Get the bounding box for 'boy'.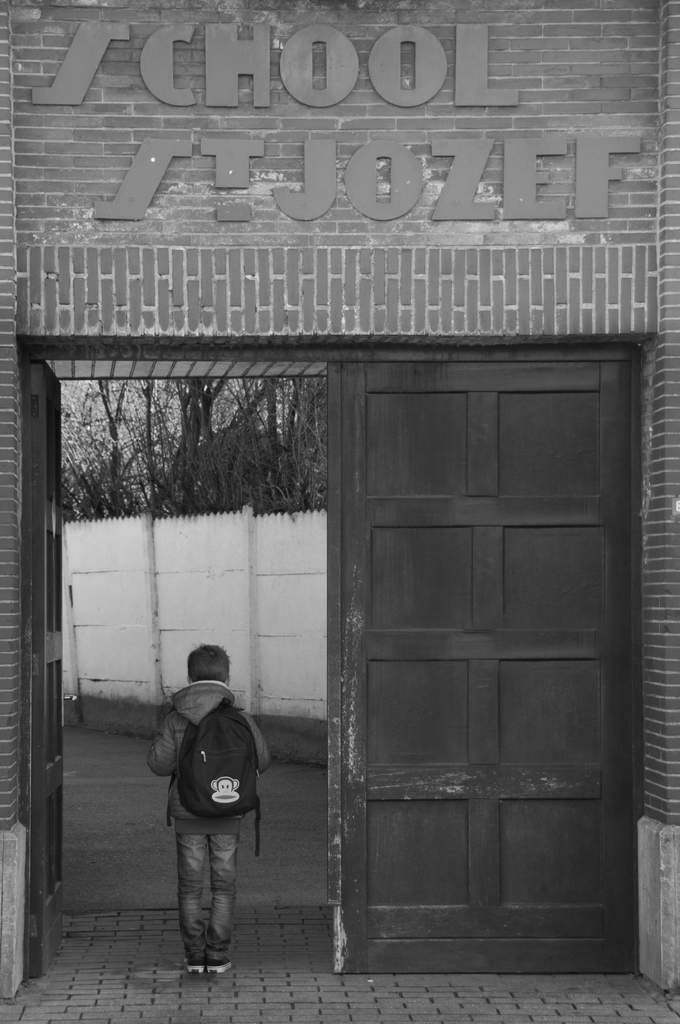
select_region(150, 636, 268, 981).
